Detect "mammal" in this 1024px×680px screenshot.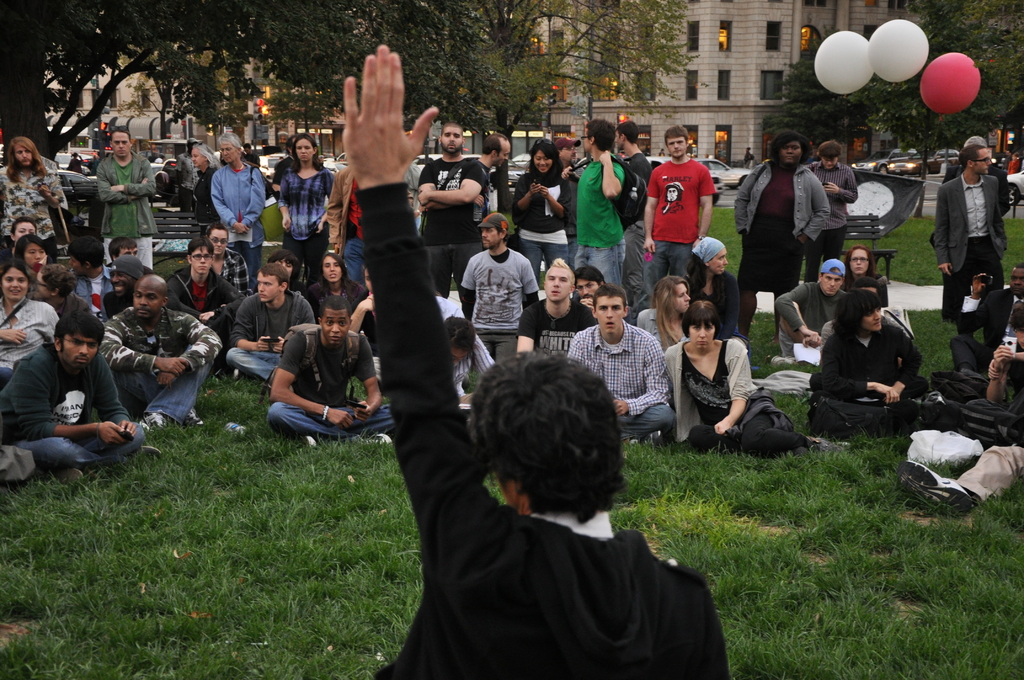
Detection: 474 130 509 235.
